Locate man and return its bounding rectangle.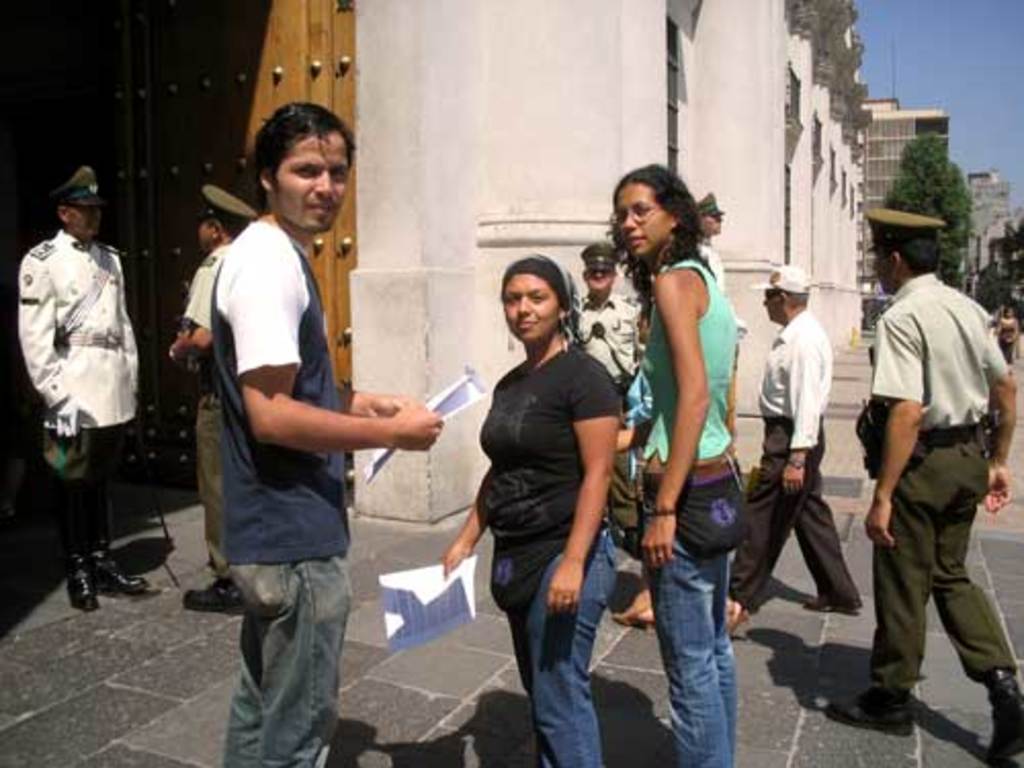
BBox(725, 270, 864, 629).
